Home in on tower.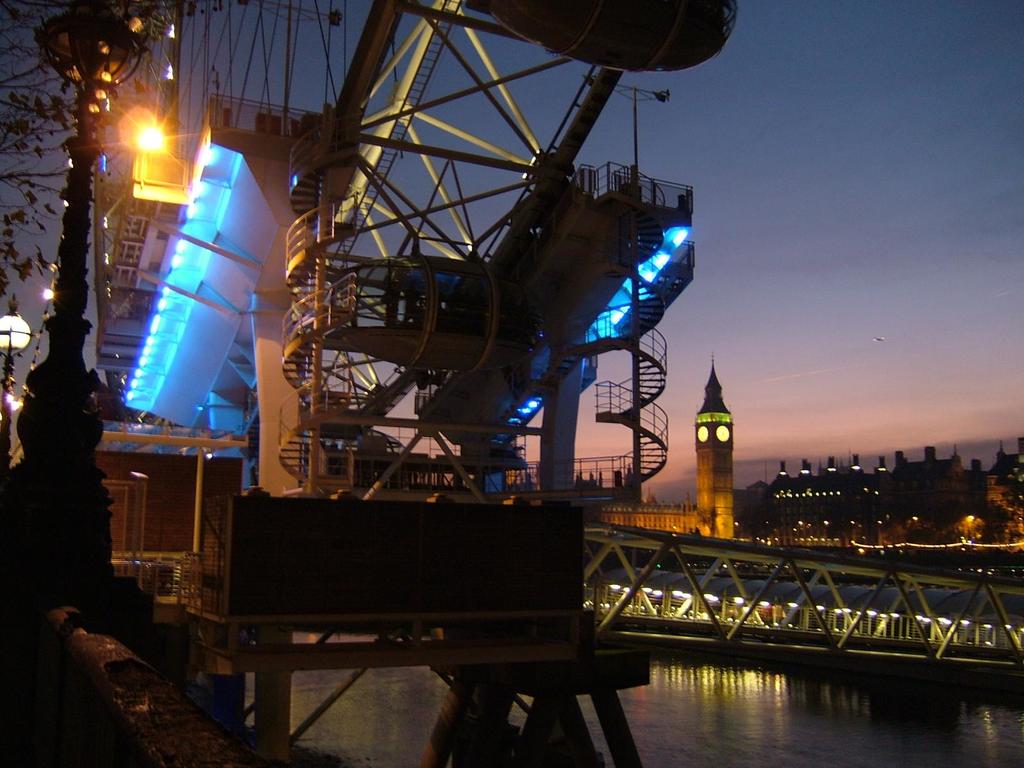
Homed in at bbox=(900, 446, 991, 522).
